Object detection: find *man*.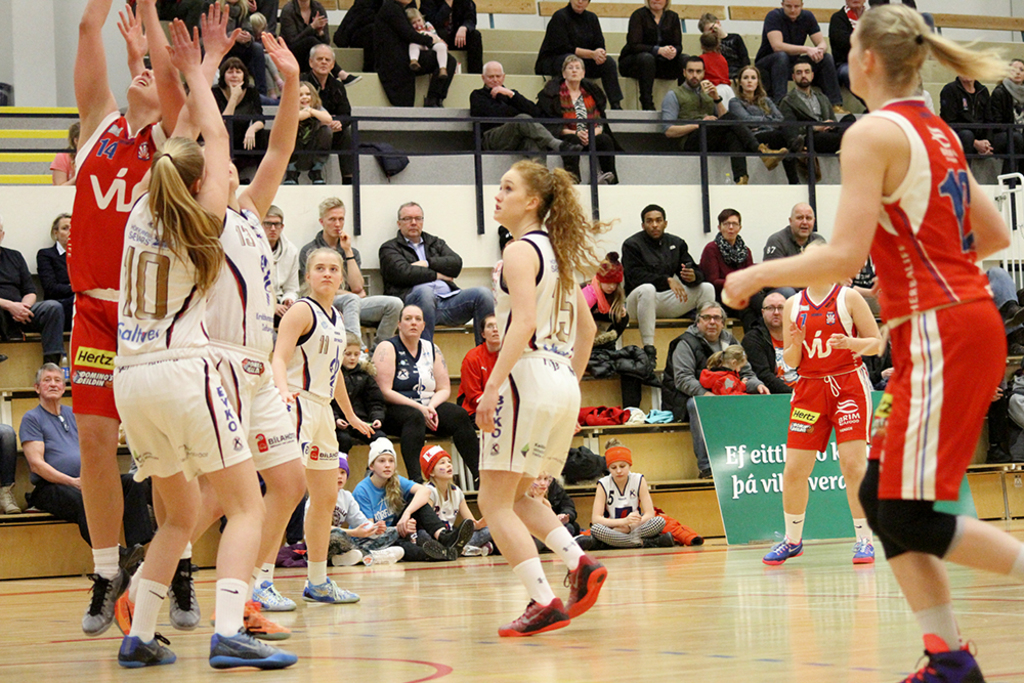
778:60:859:157.
